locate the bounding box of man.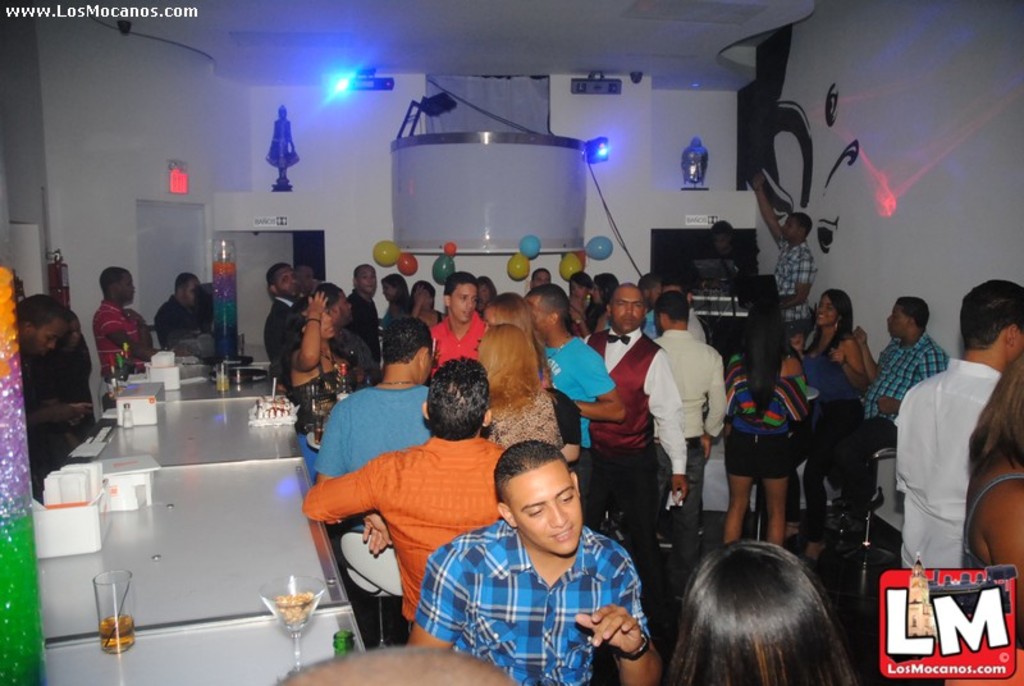
Bounding box: bbox=[694, 220, 753, 285].
